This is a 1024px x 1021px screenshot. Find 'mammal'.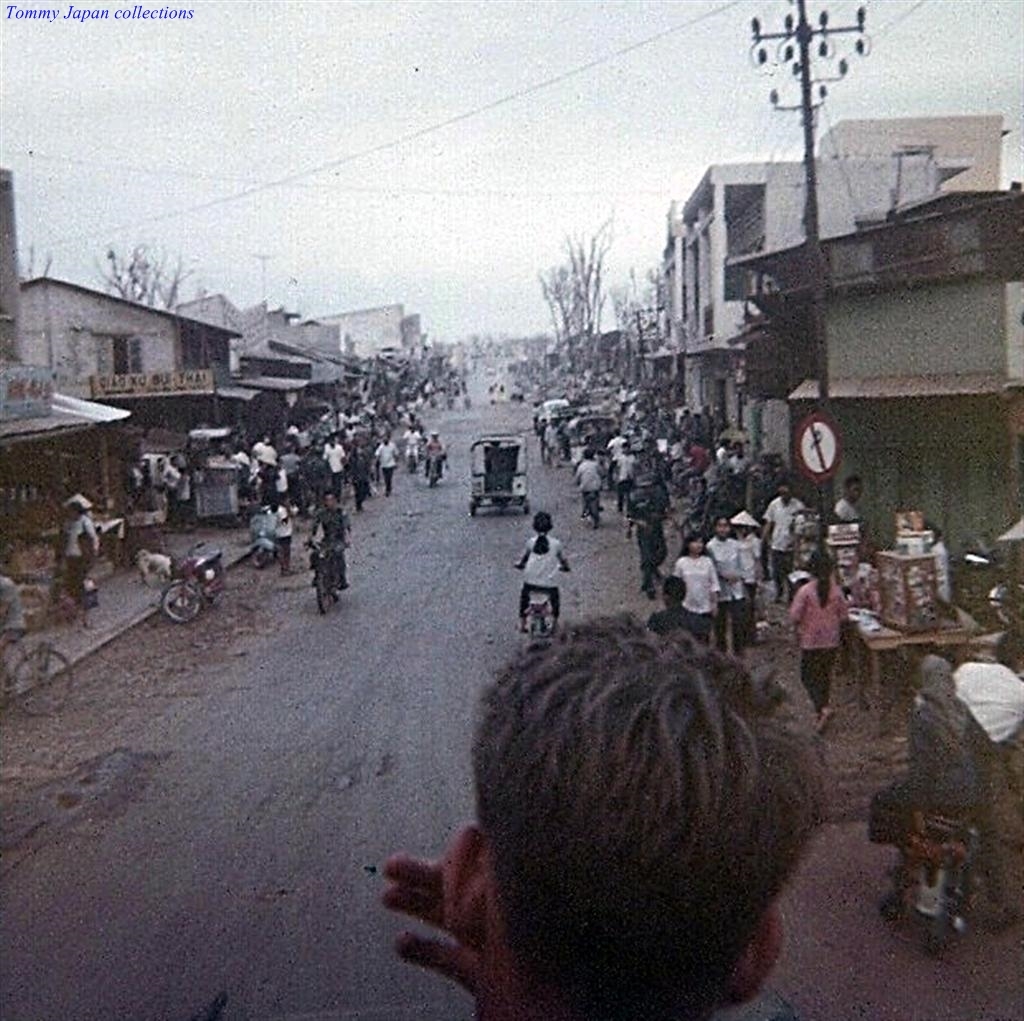
Bounding box: bbox=(572, 453, 600, 514).
